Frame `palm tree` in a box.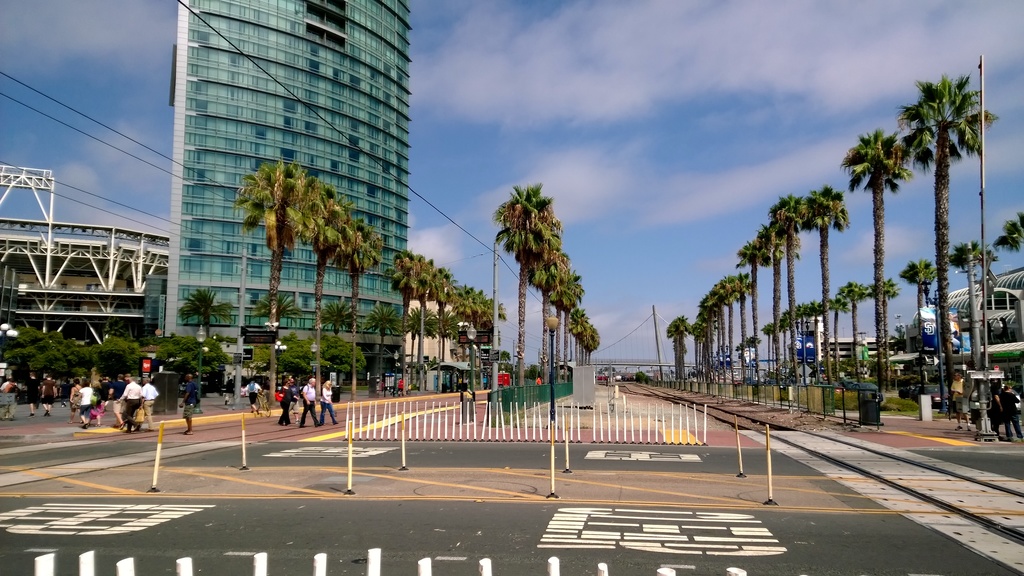
crop(888, 81, 1004, 402).
